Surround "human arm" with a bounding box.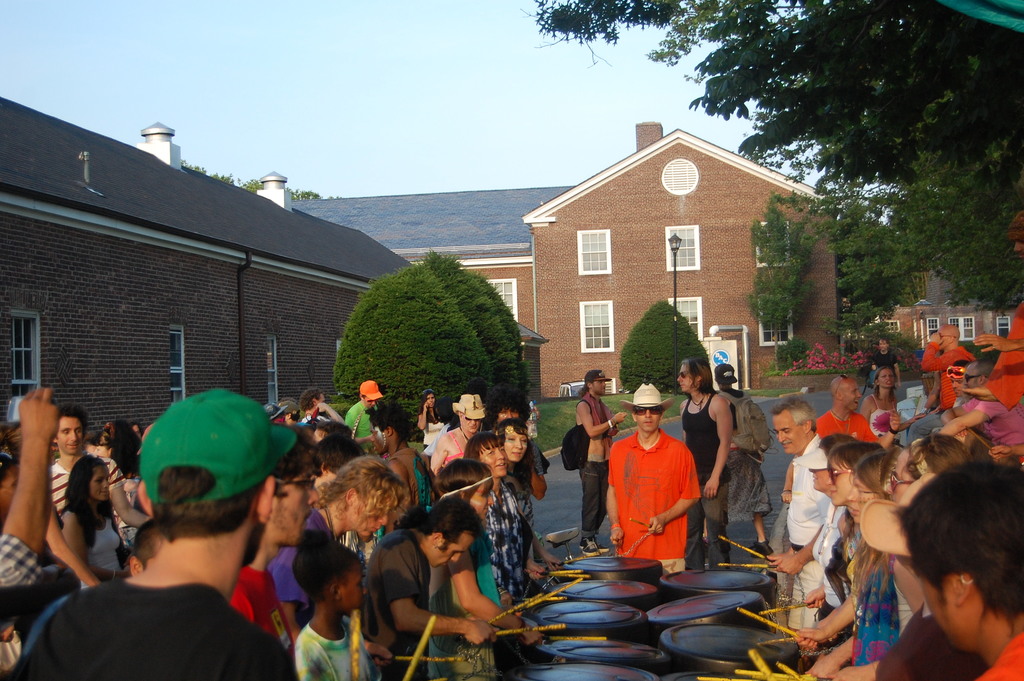
l=703, t=397, r=734, b=498.
